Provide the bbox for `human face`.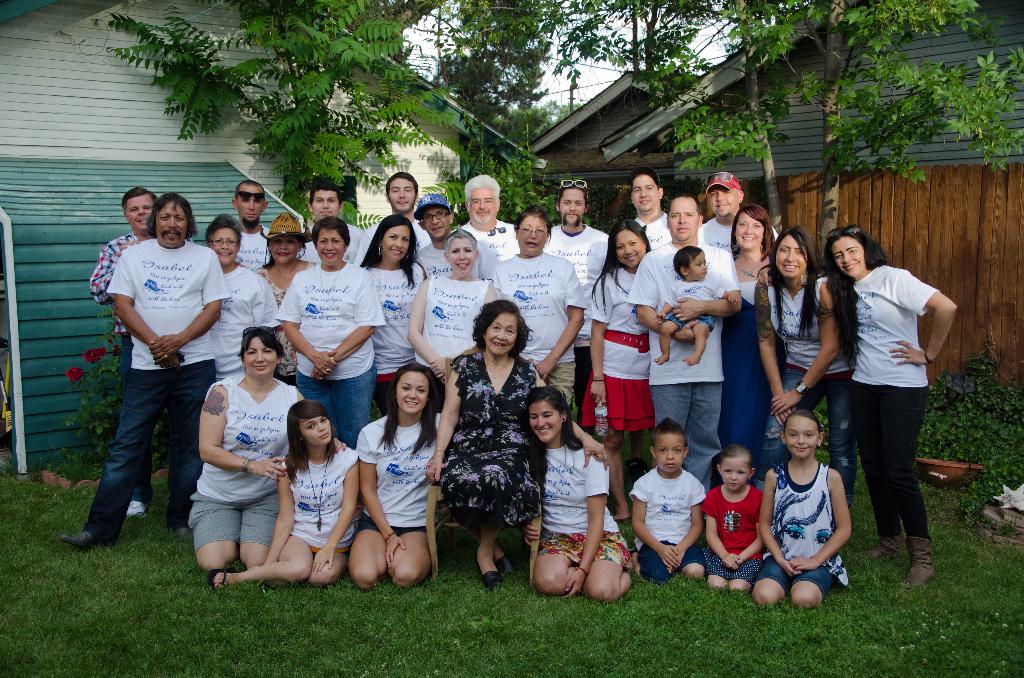
783,421,824,463.
